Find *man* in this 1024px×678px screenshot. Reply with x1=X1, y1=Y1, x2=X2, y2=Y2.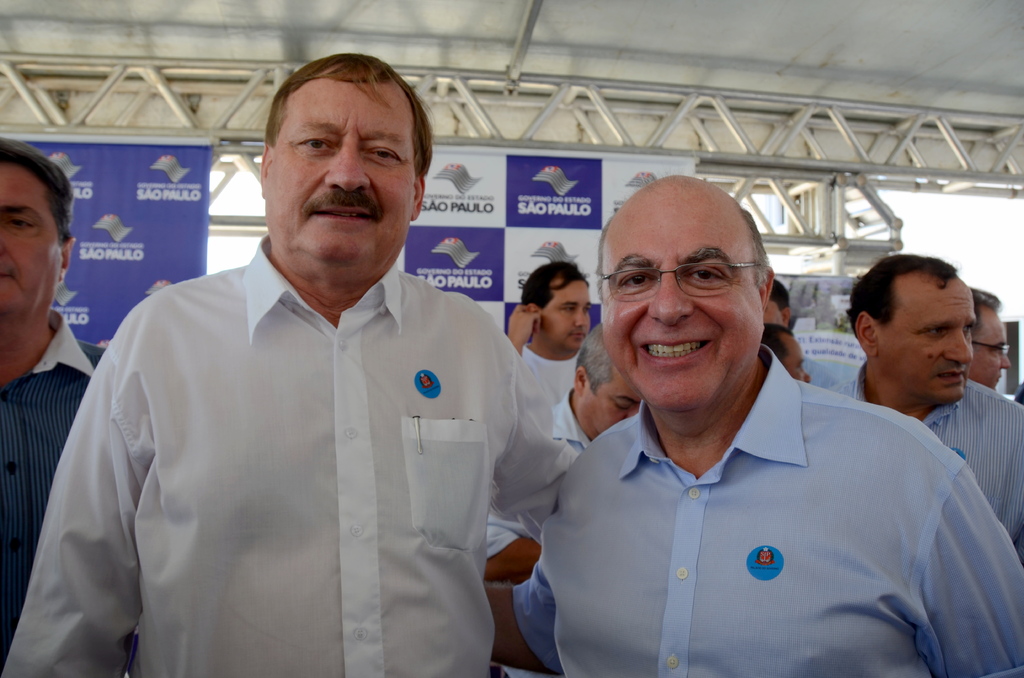
x1=826, y1=254, x2=1023, y2=562.
